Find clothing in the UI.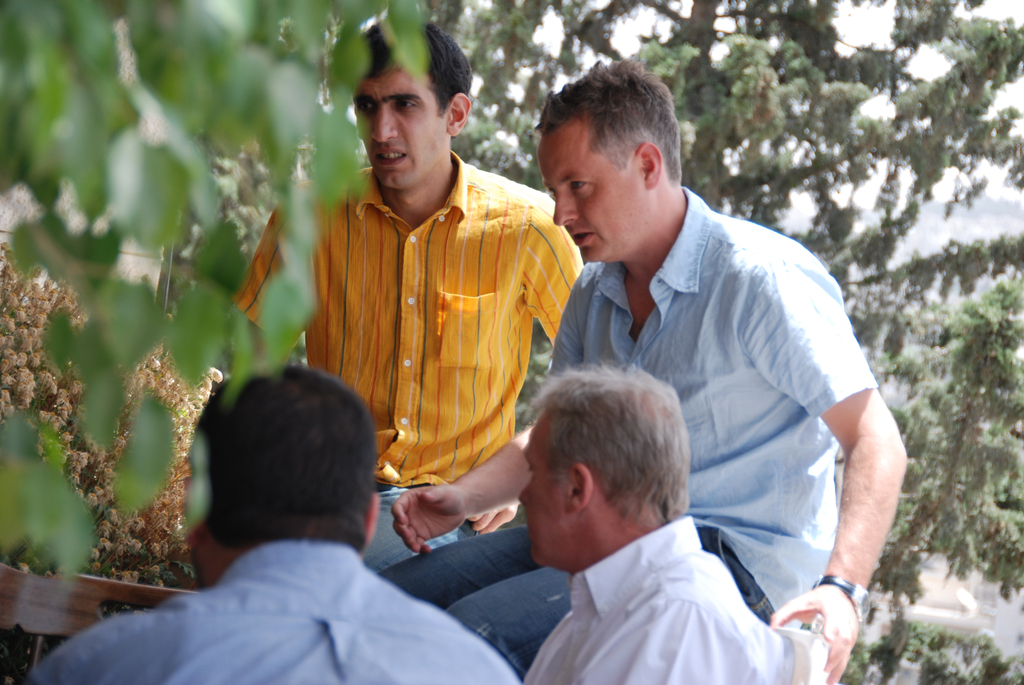
UI element at bbox(225, 146, 582, 572).
